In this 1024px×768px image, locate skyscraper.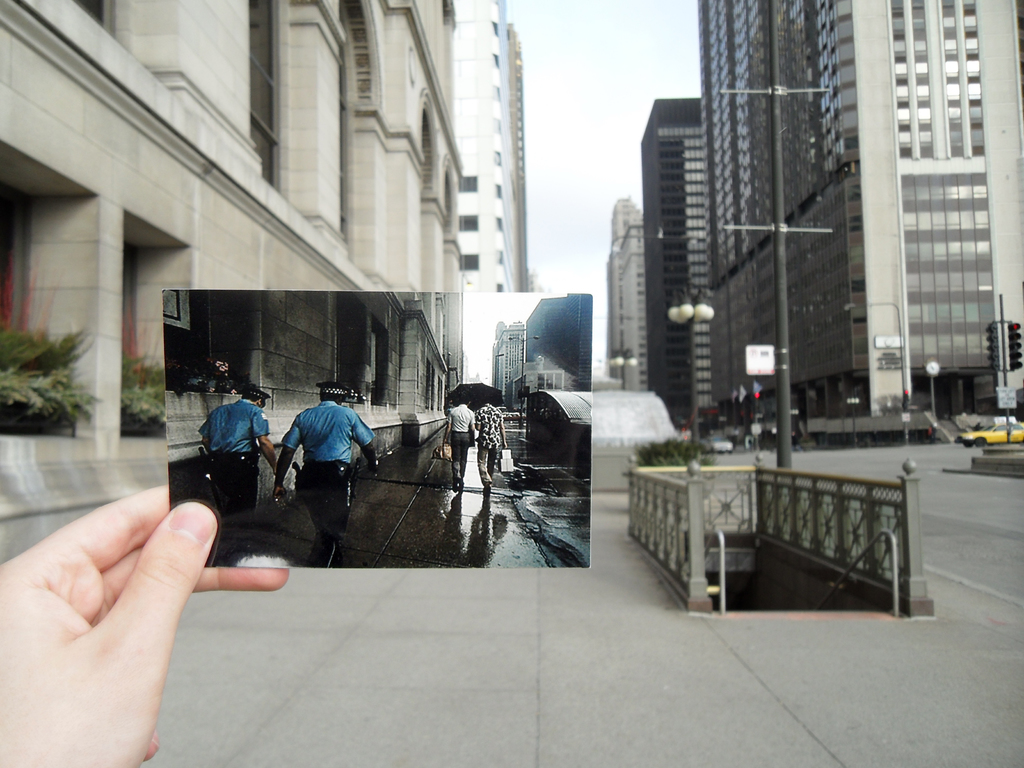
Bounding box: left=639, top=90, right=715, bottom=431.
